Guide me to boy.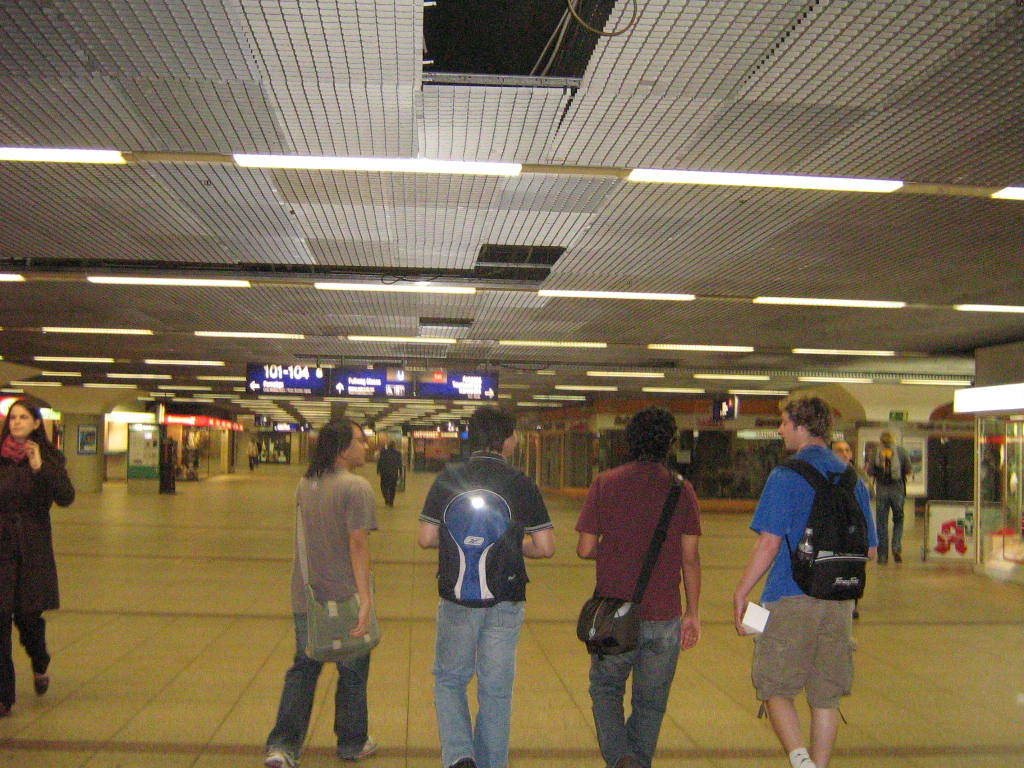
Guidance: 262 422 392 747.
